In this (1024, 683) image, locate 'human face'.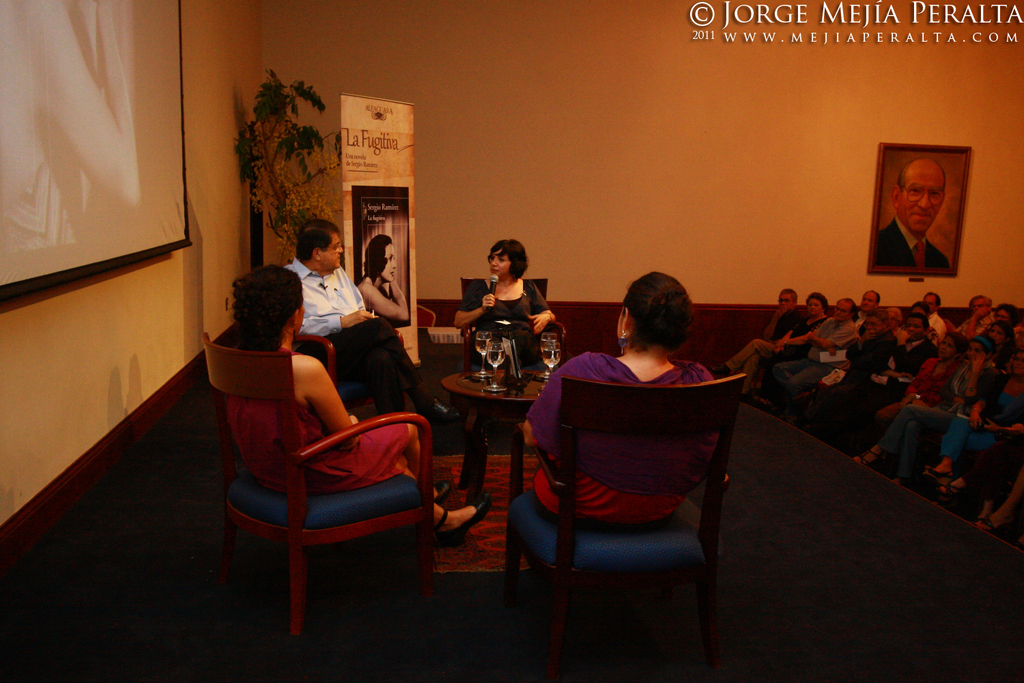
Bounding box: 889/311/902/329.
